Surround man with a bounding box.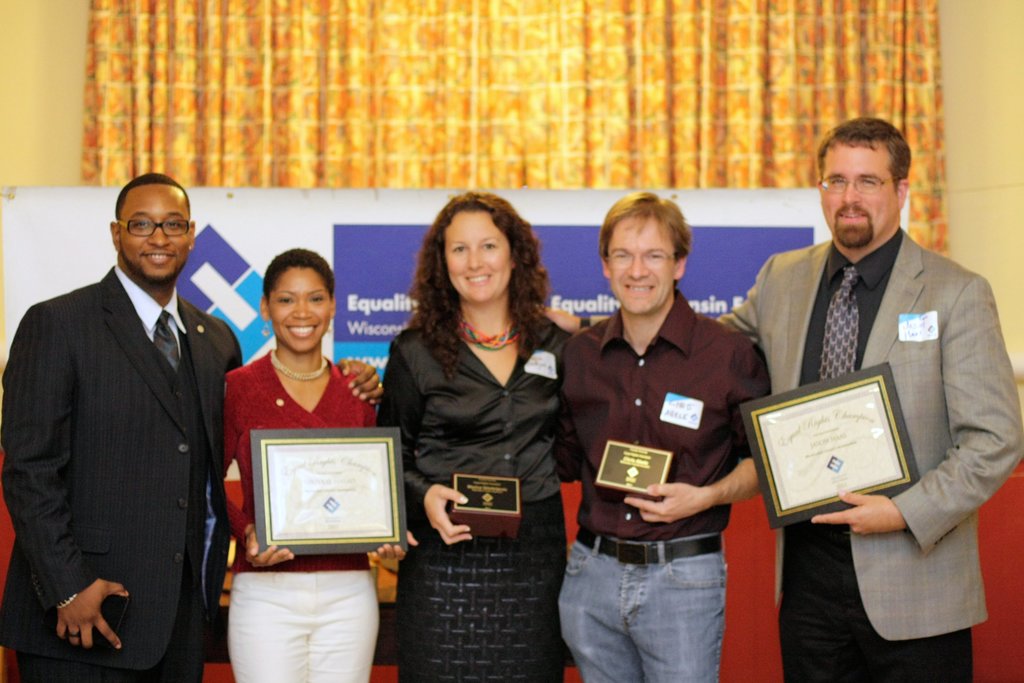
rect(540, 115, 1023, 682).
